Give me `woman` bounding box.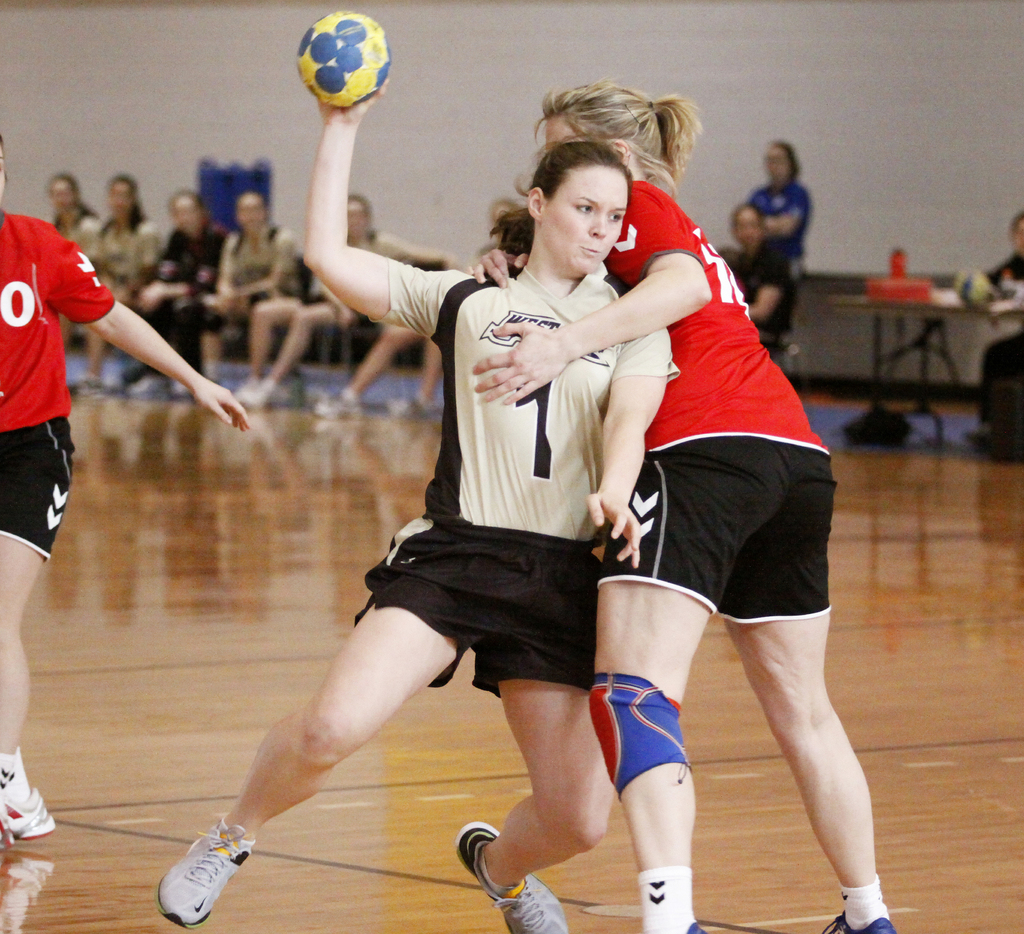
box=[0, 135, 248, 853].
